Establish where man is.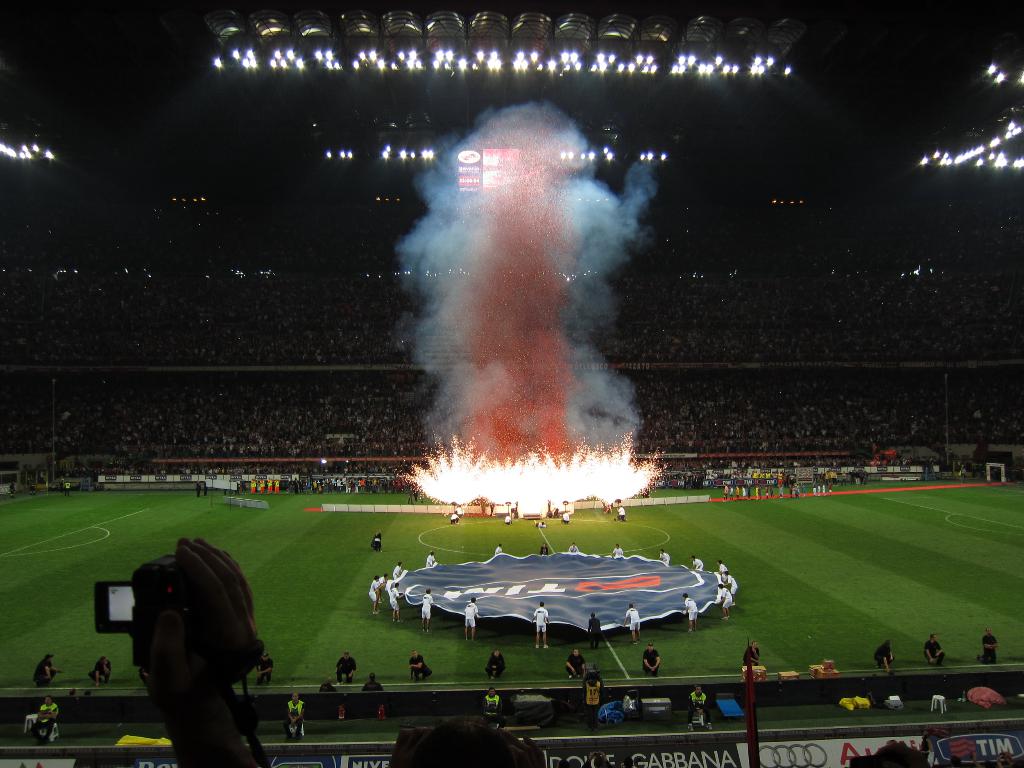
Established at crop(283, 688, 311, 744).
